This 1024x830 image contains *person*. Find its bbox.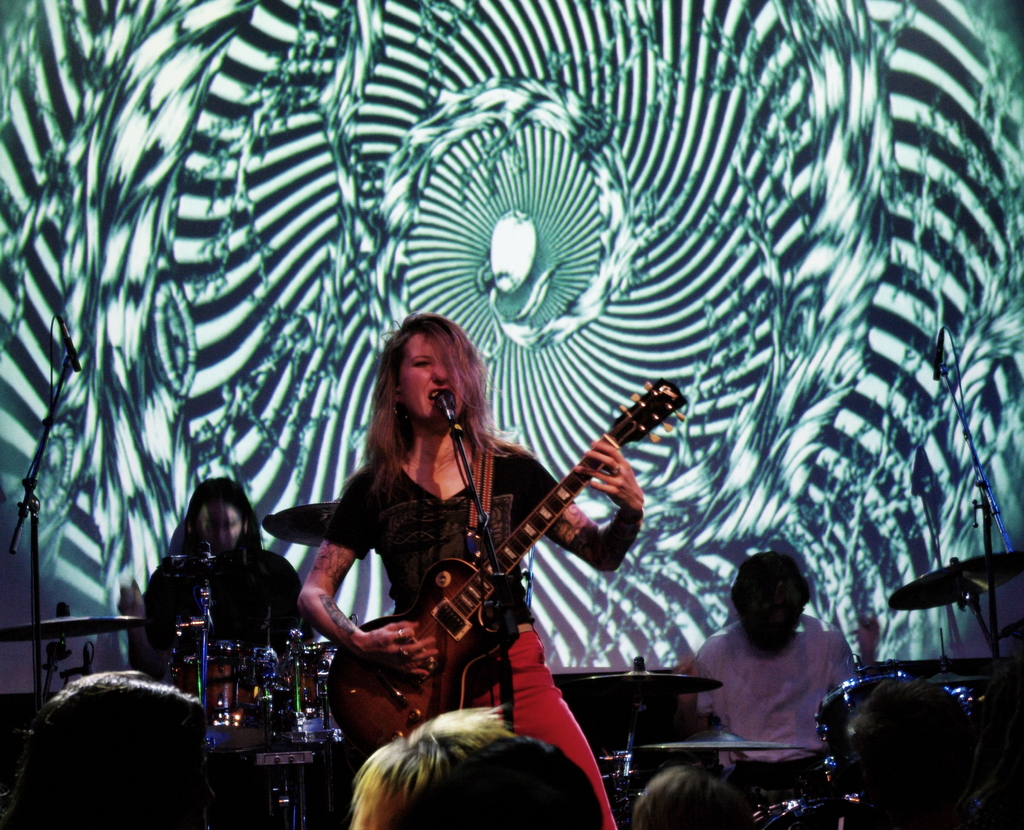
328,300,661,825.
